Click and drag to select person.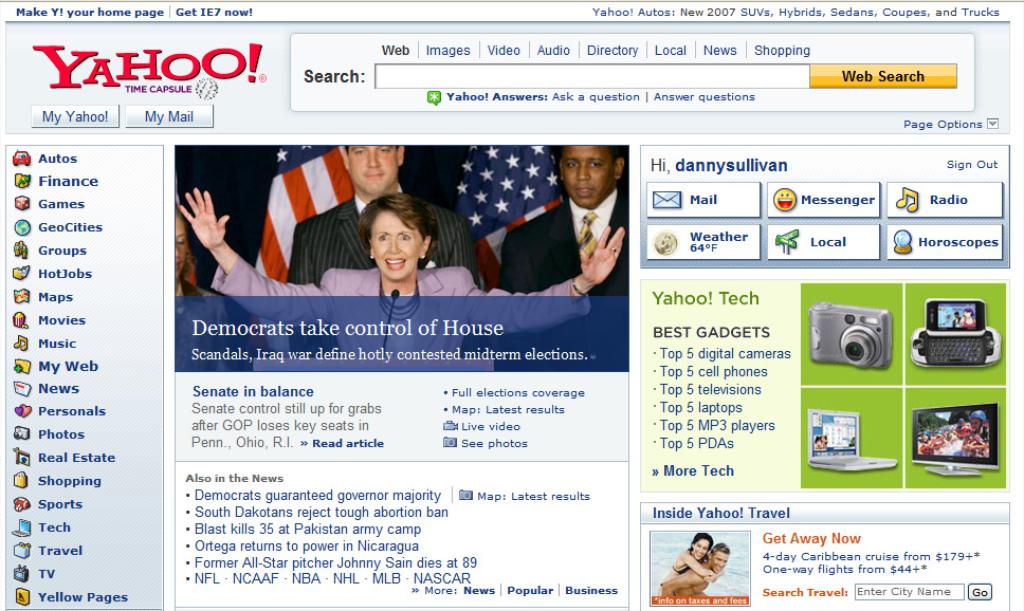
Selection: x1=177 y1=216 x2=248 y2=355.
